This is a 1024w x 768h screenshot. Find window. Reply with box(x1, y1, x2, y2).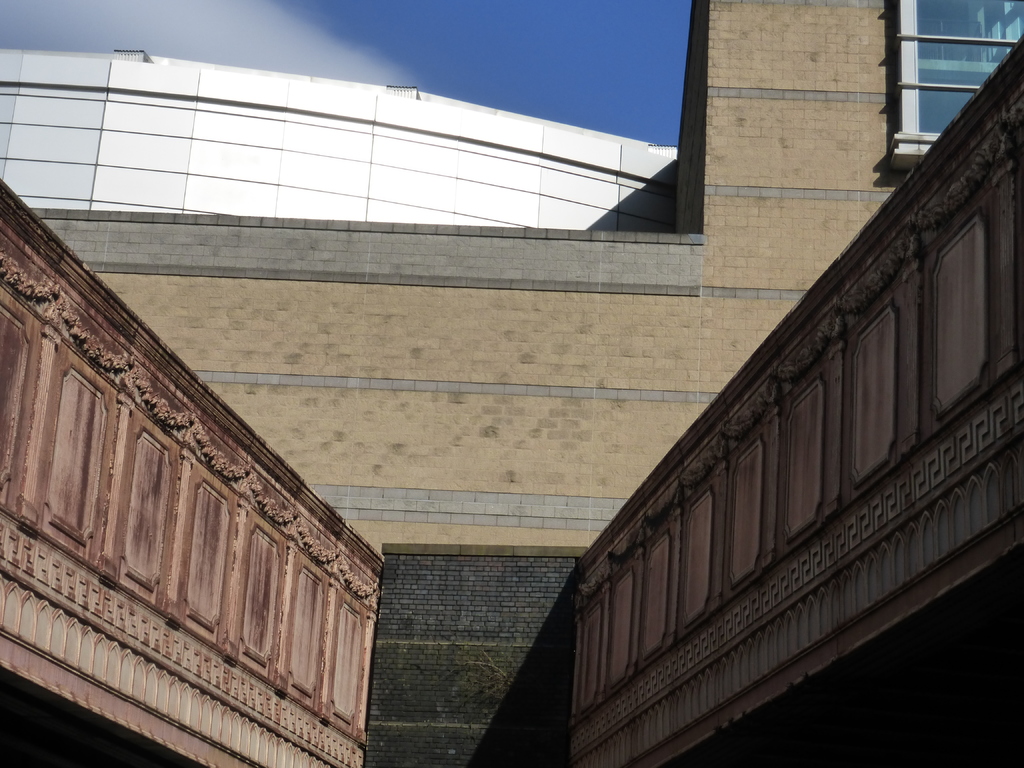
box(5, 0, 712, 239).
